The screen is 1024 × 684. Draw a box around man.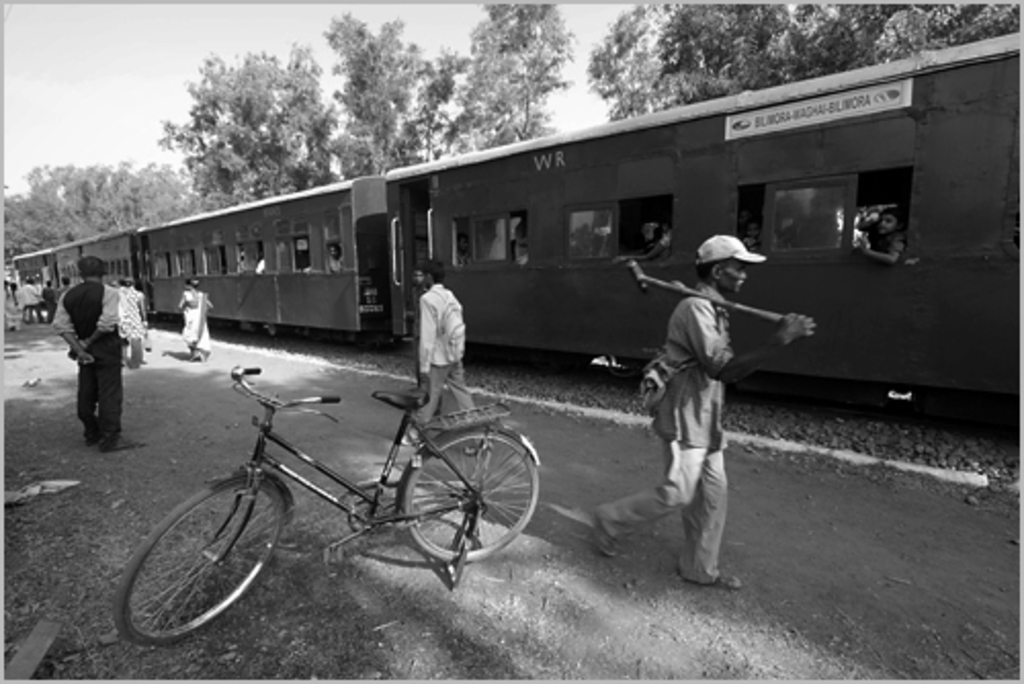
57/256/150/448.
